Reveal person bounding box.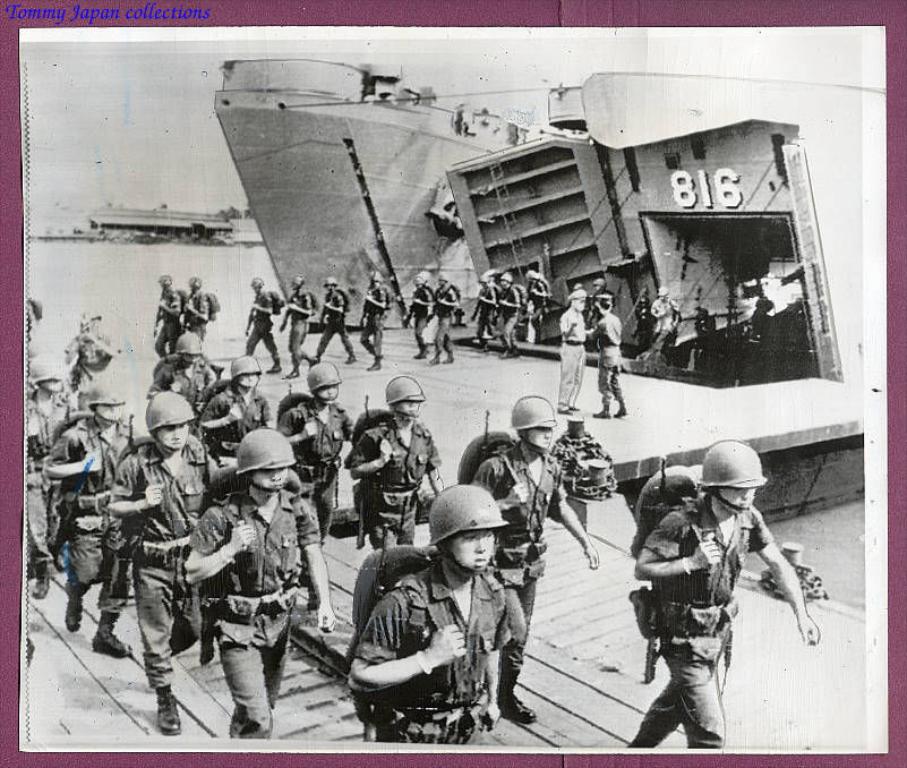
Revealed: select_region(243, 275, 283, 369).
